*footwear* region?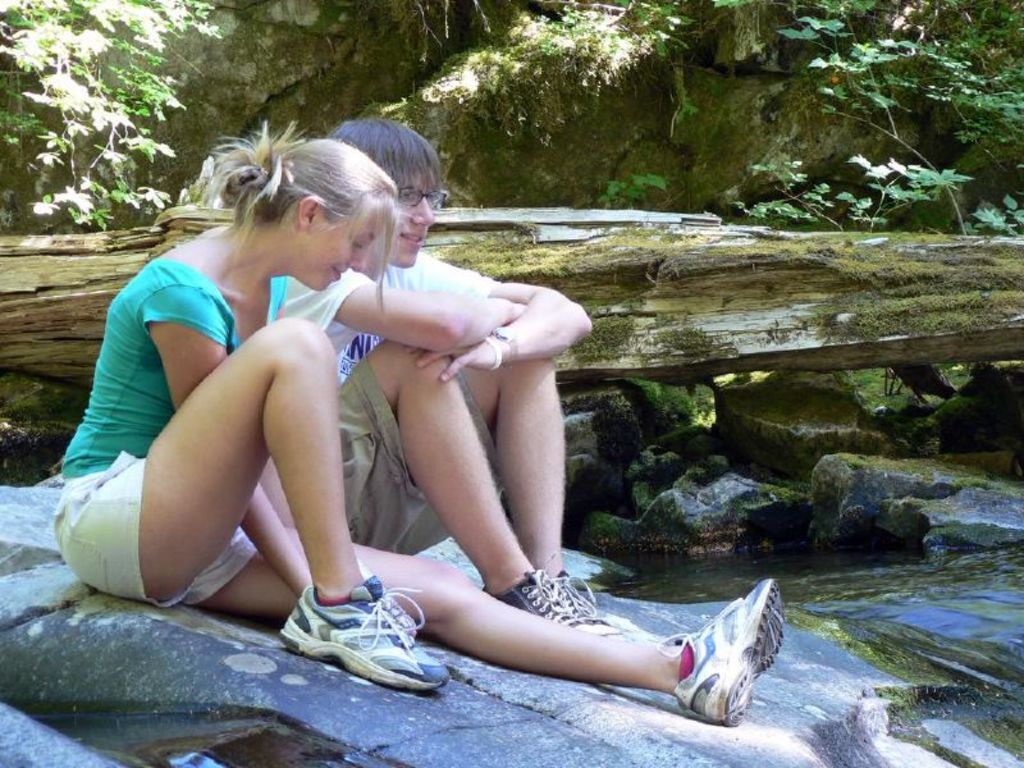
crop(654, 575, 782, 687)
